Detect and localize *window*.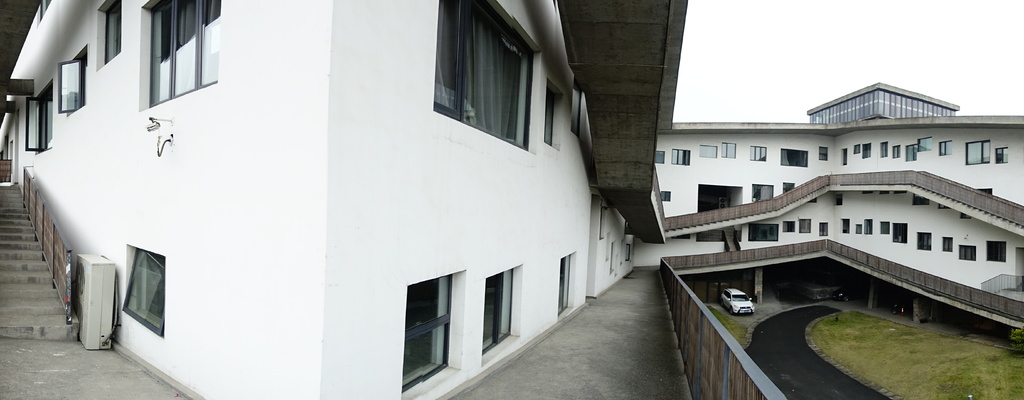
Localized at box(852, 144, 860, 155).
